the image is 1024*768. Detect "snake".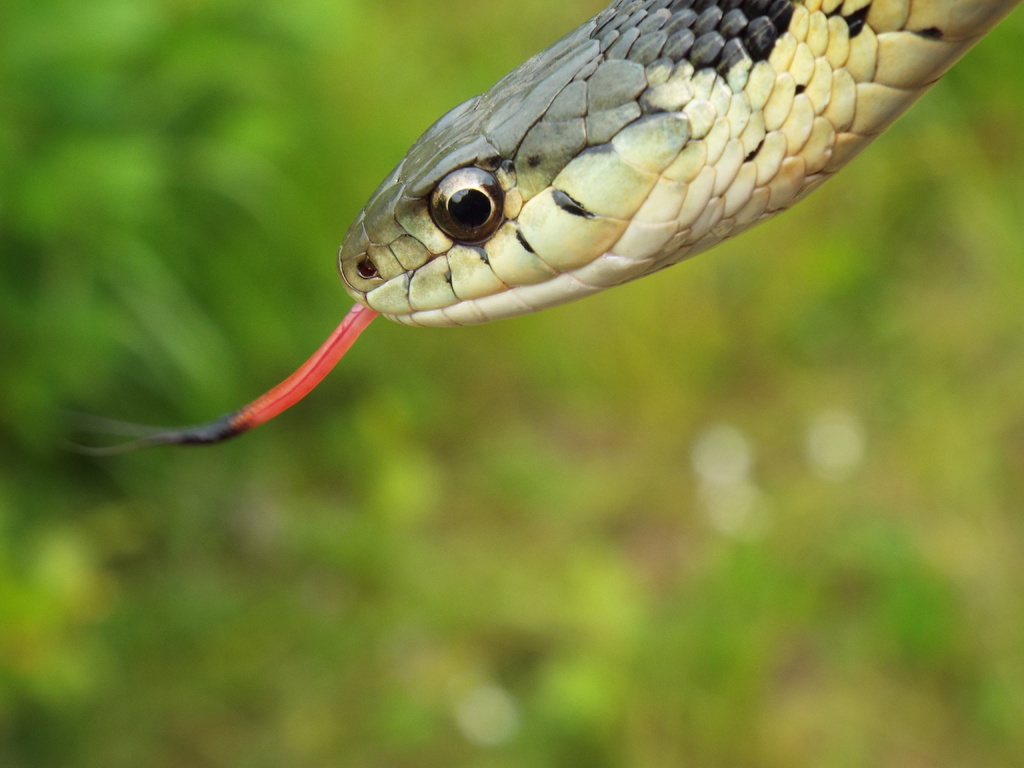
Detection: (left=51, top=1, right=1002, bottom=467).
